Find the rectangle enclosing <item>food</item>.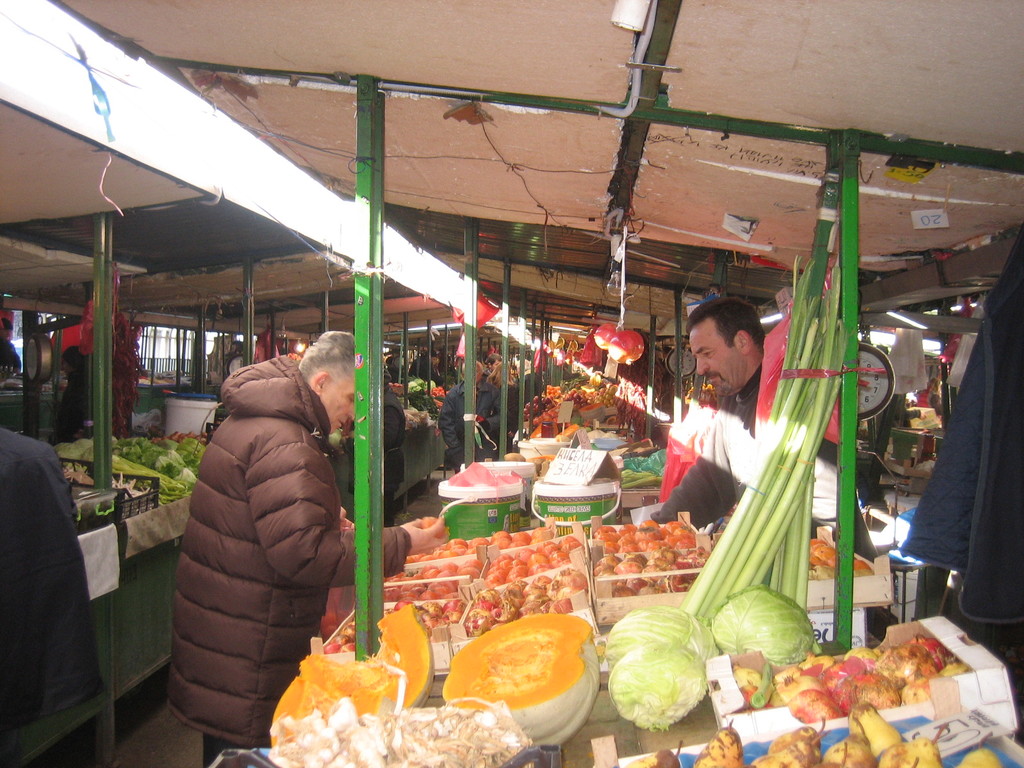
select_region(708, 586, 816, 666).
